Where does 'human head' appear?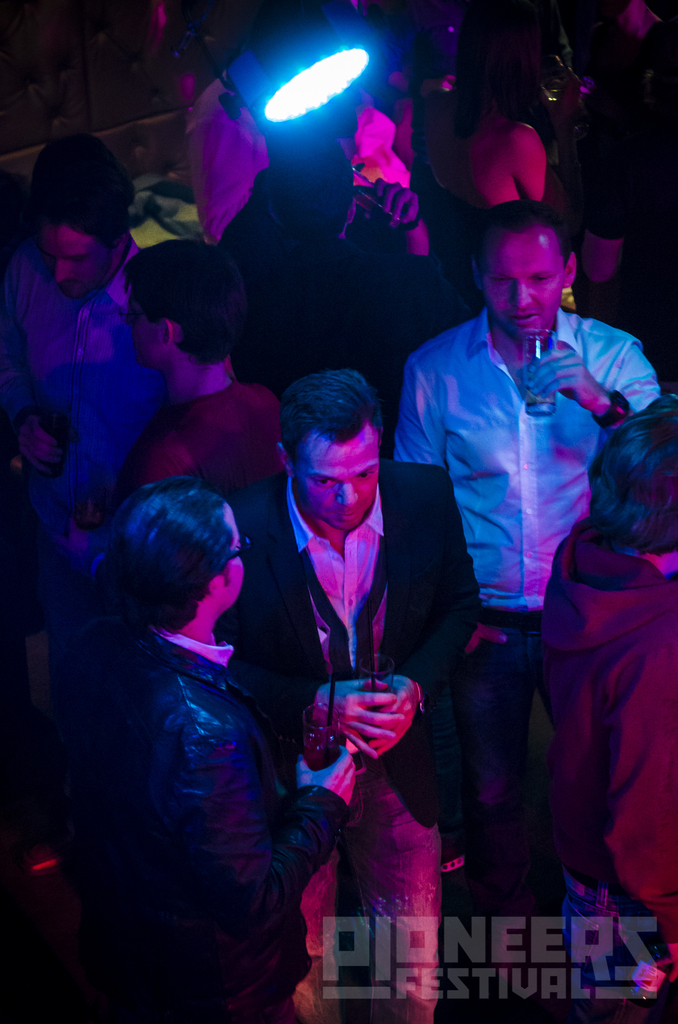
Appears at [x1=473, y1=200, x2=576, y2=342].
